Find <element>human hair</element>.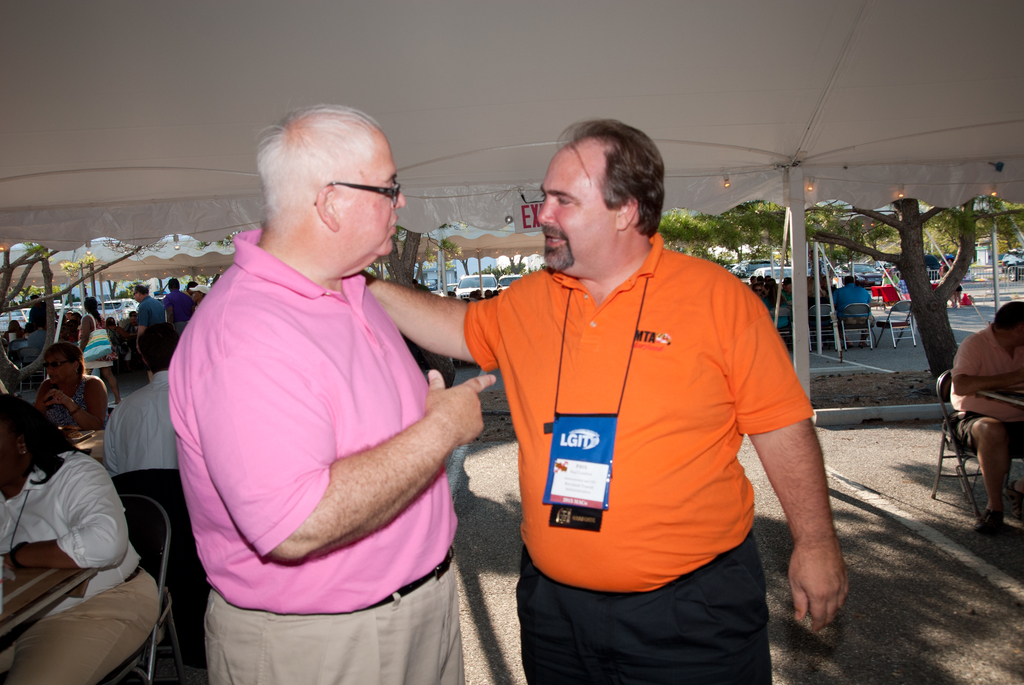
locate(493, 289, 499, 296).
